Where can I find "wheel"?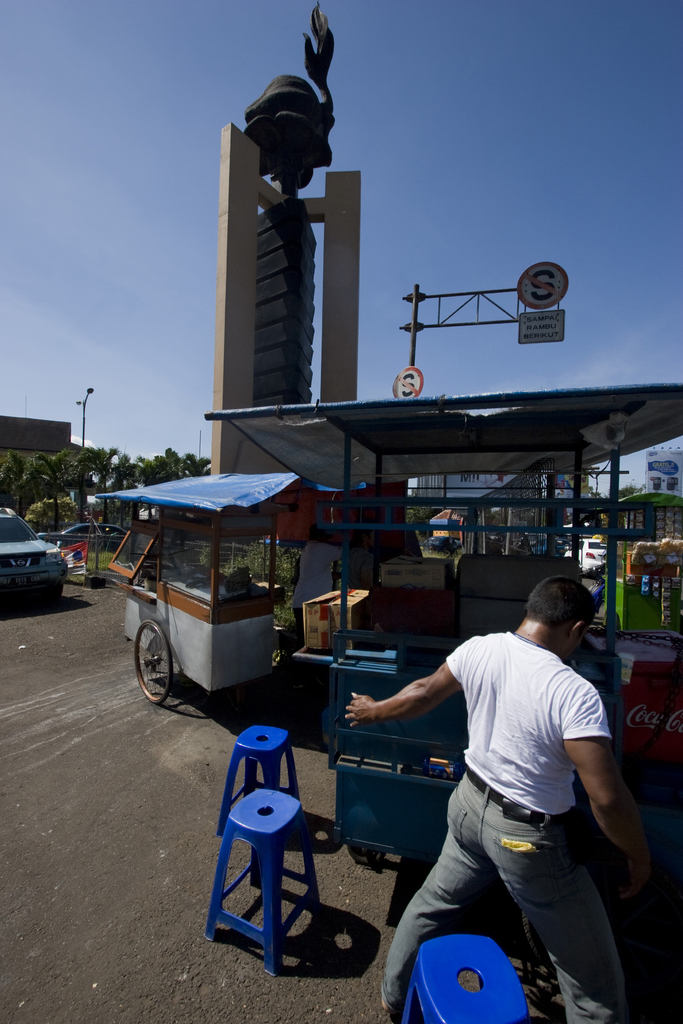
You can find it at <box>133,620,171,707</box>.
